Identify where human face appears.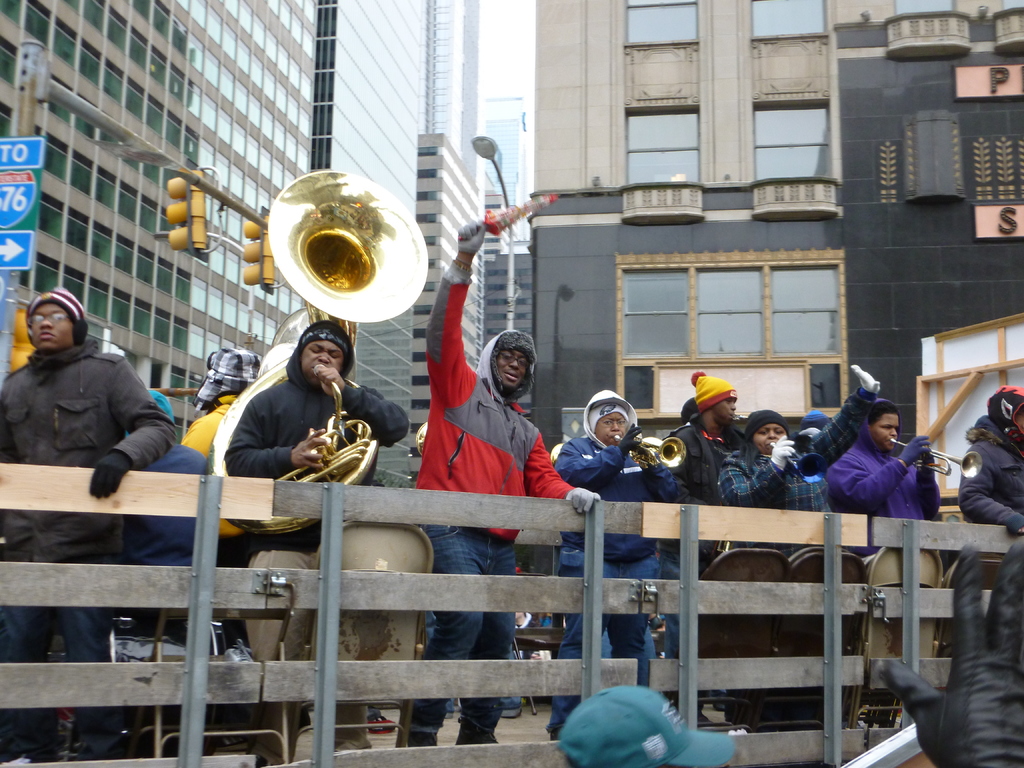
Appears at select_region(591, 415, 630, 444).
